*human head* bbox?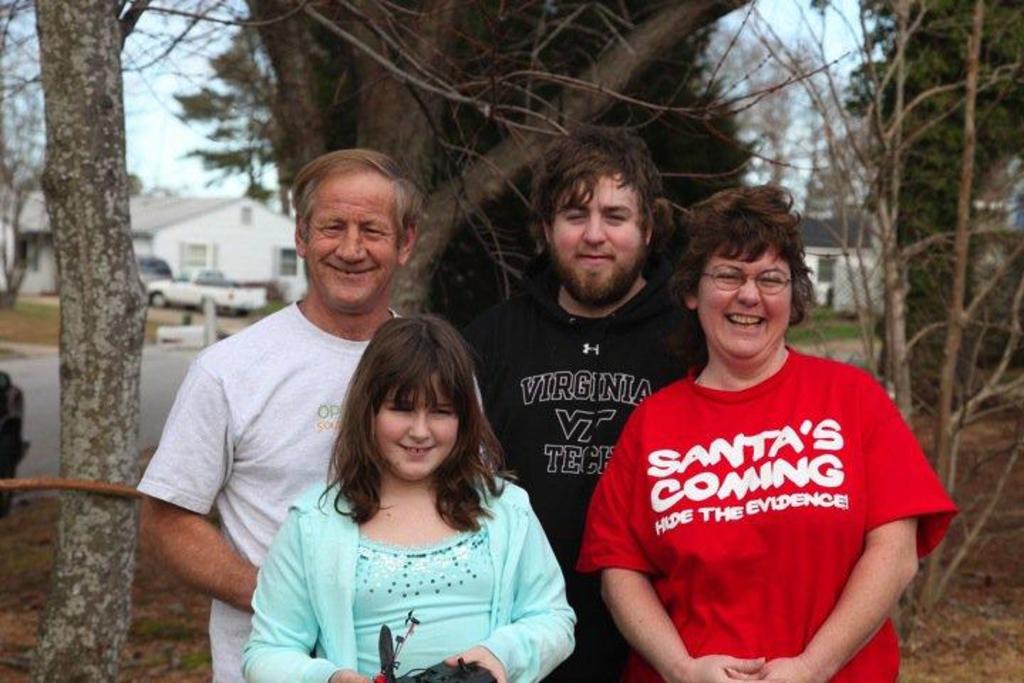
bbox=(673, 178, 814, 360)
